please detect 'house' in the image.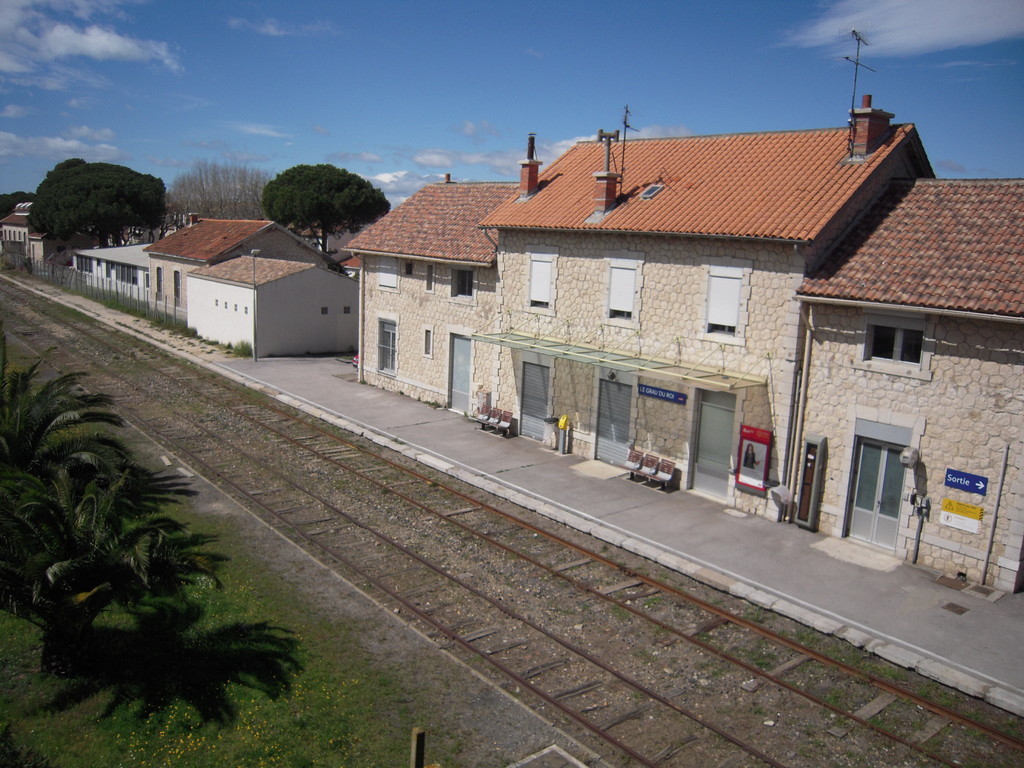
x1=796, y1=179, x2=1023, y2=593.
